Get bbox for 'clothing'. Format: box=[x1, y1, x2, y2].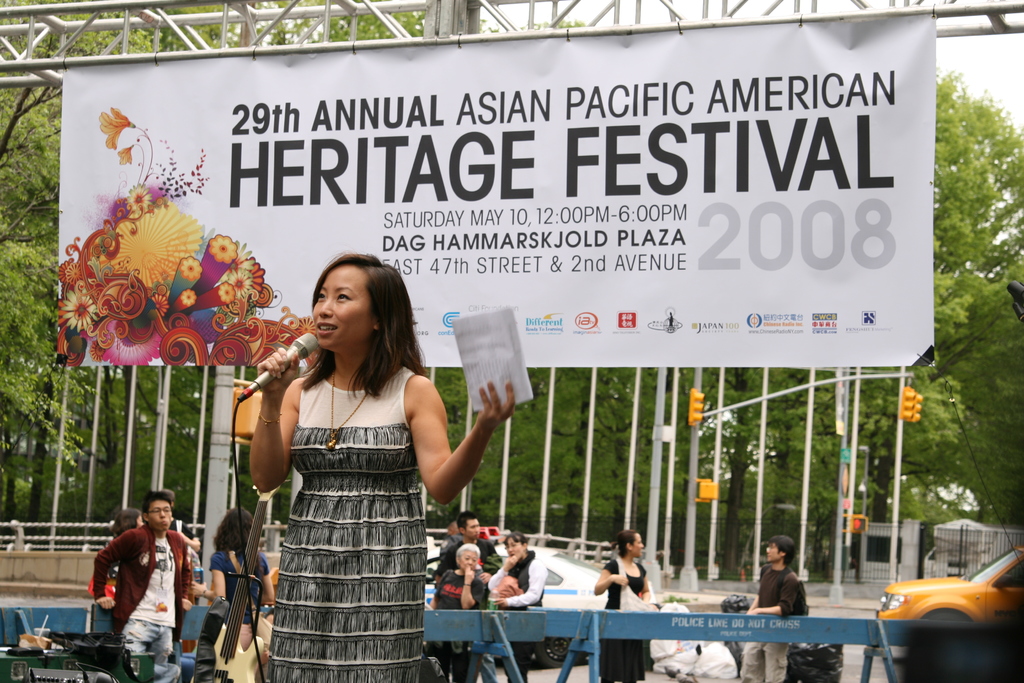
box=[243, 342, 439, 645].
